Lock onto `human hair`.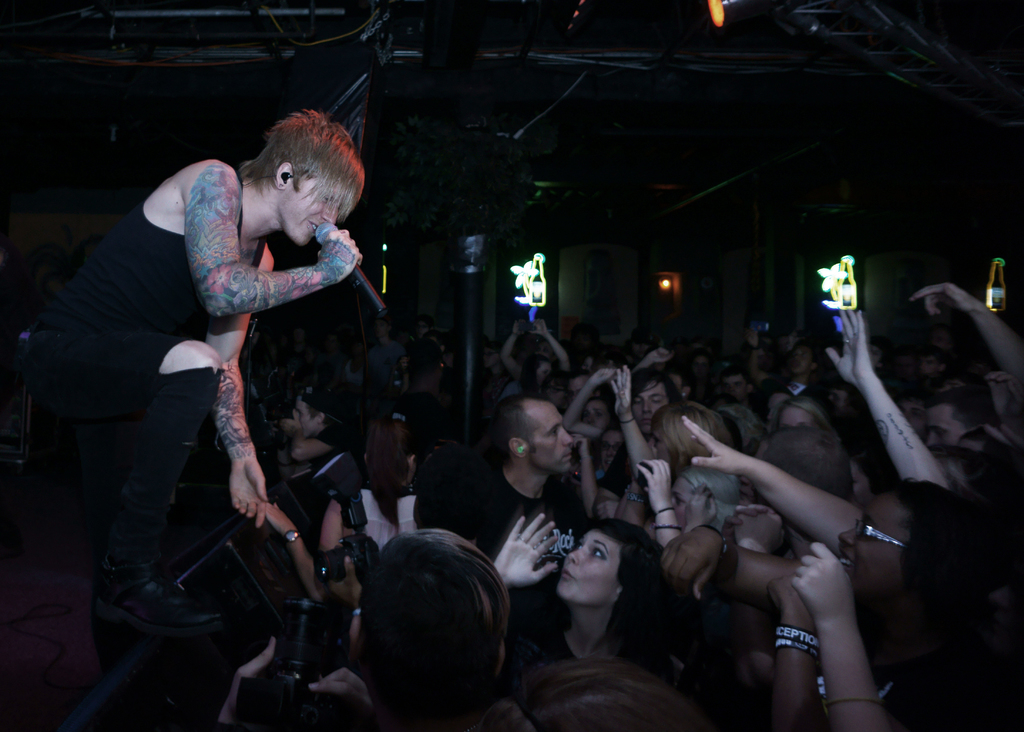
Locked: left=727, top=403, right=767, bottom=441.
